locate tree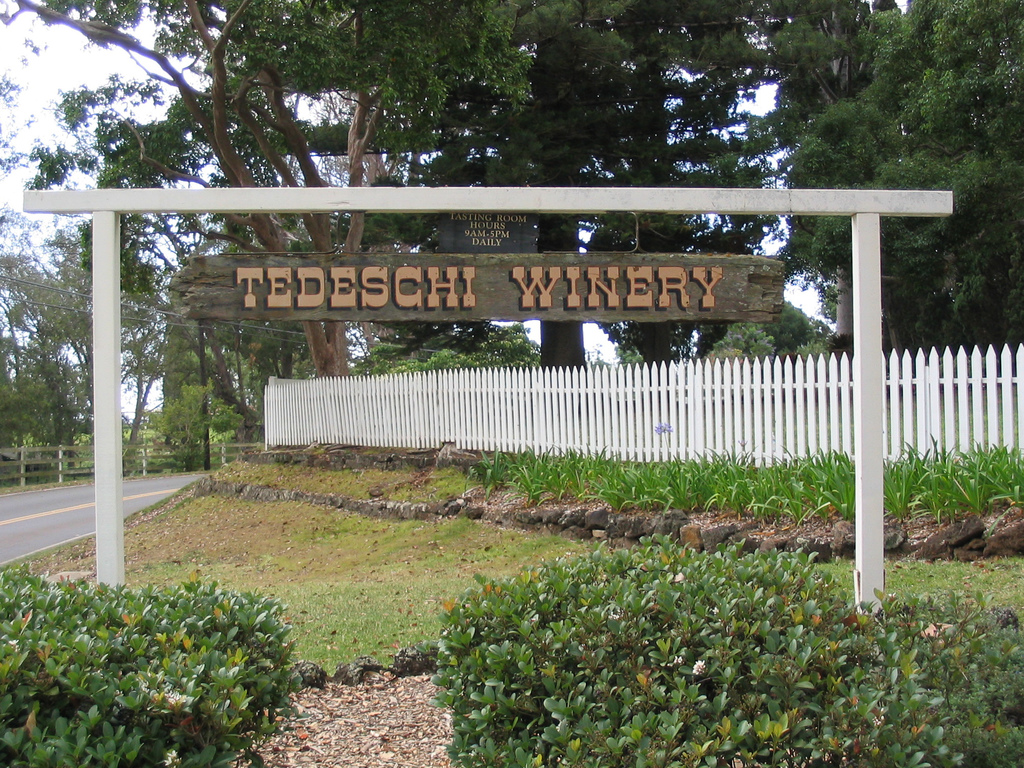
<box>3,0,652,372</box>
